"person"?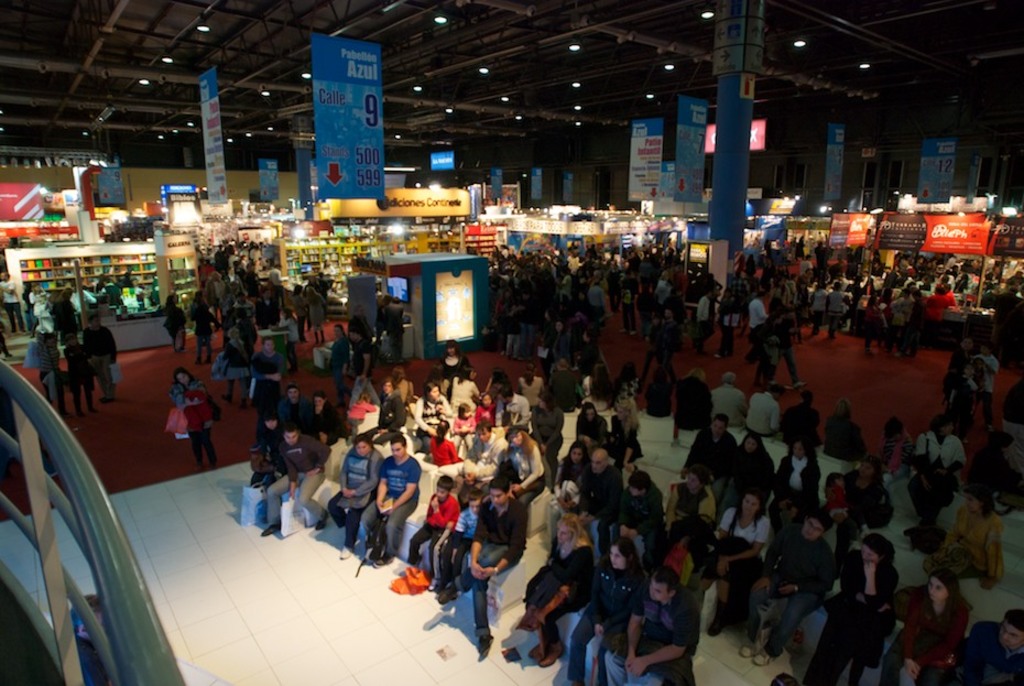
bbox(330, 437, 381, 557)
